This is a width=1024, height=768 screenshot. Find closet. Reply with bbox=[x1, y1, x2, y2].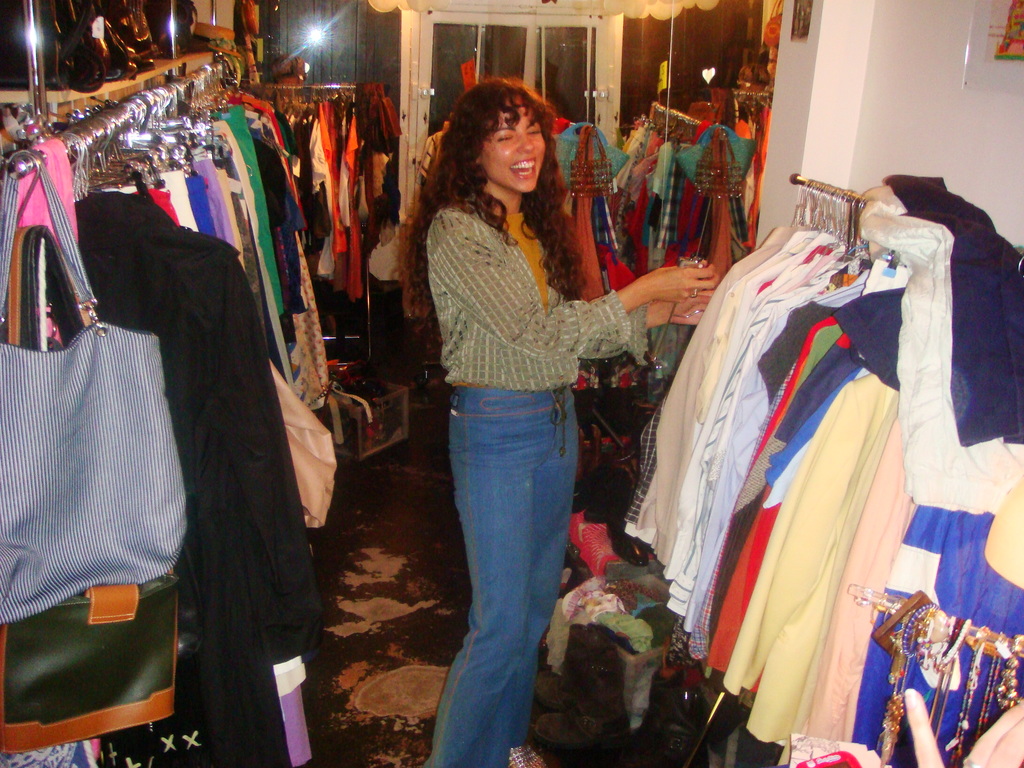
bbox=[622, 172, 1023, 767].
